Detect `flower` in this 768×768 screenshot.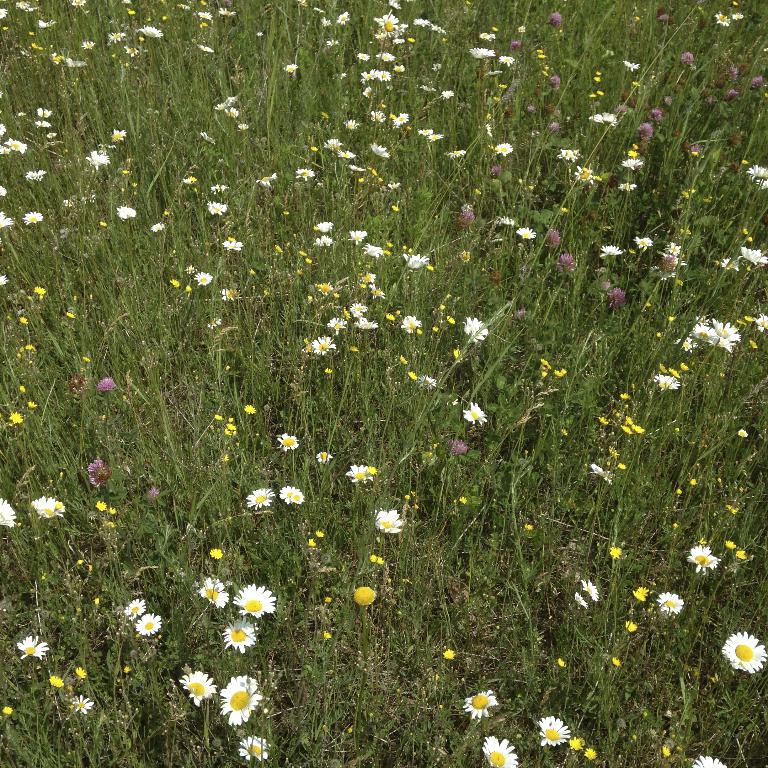
Detection: (left=551, top=15, right=564, bottom=28).
